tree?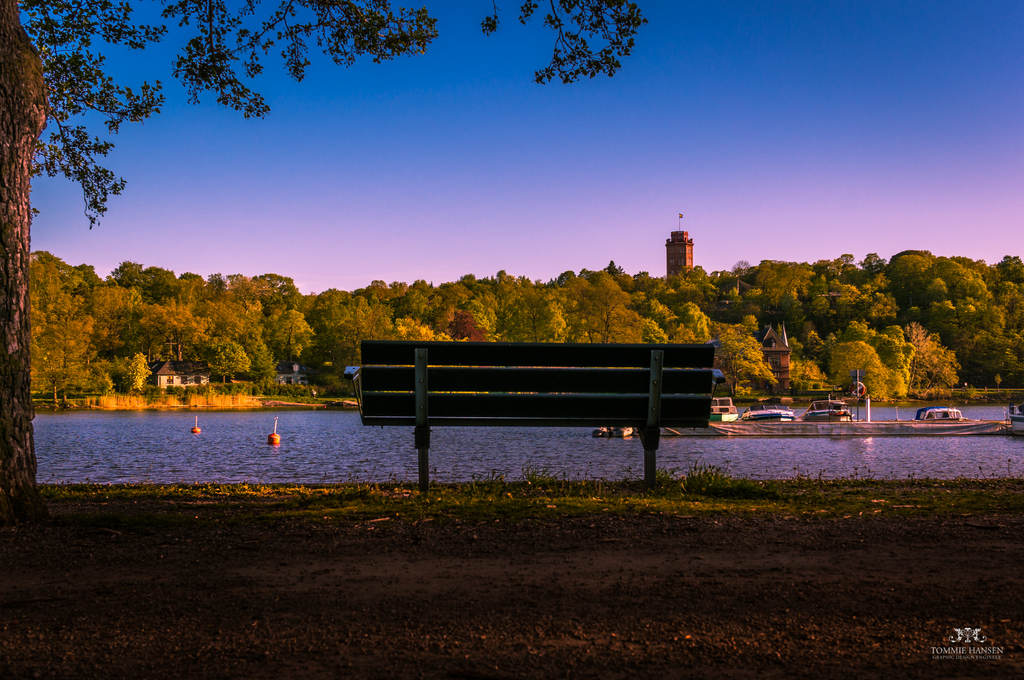
left=303, top=294, right=315, bottom=315
